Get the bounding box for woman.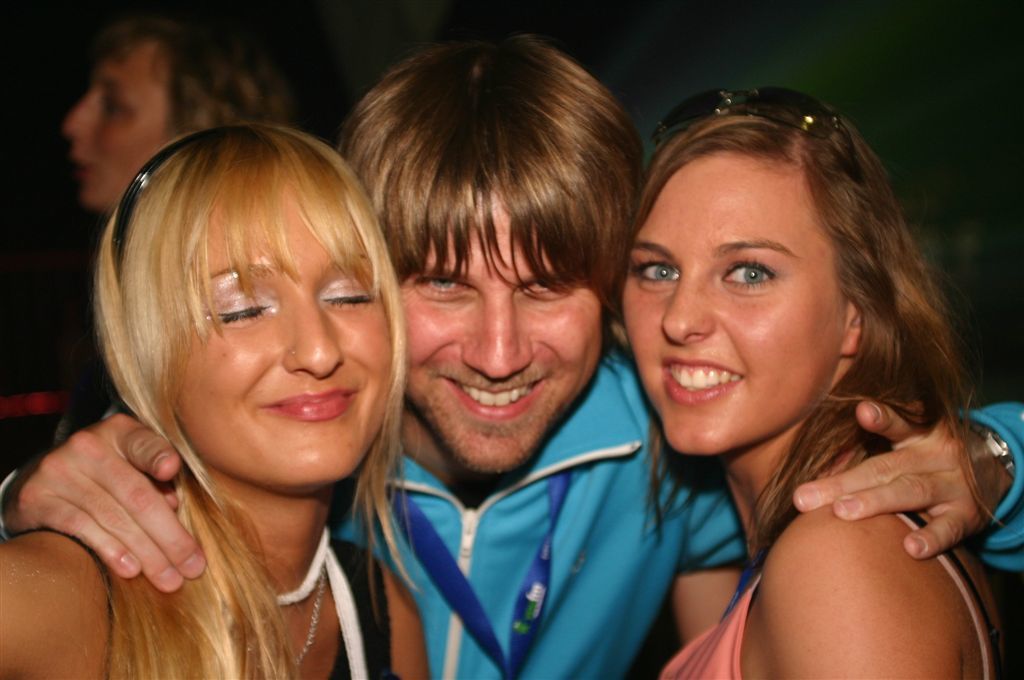
{"x1": 0, "y1": 119, "x2": 430, "y2": 679}.
